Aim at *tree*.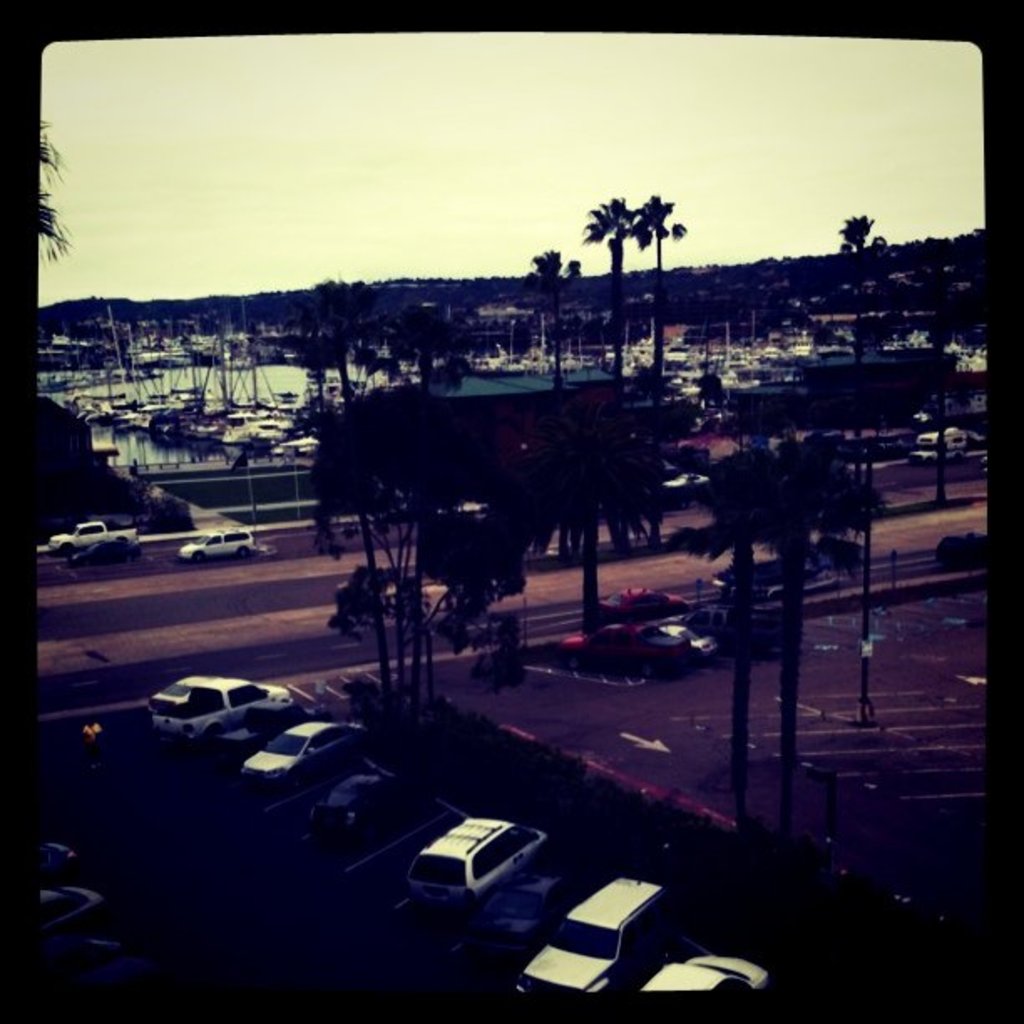
Aimed at [32, 104, 72, 263].
